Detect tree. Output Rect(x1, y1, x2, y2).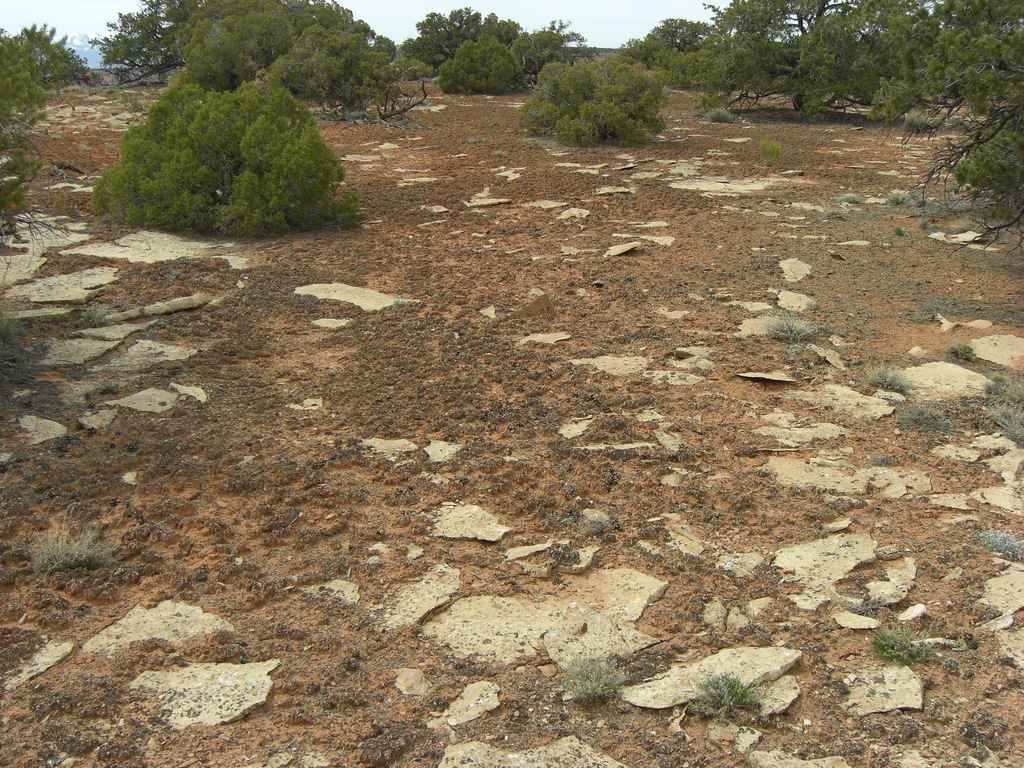
Rect(629, 20, 715, 57).
